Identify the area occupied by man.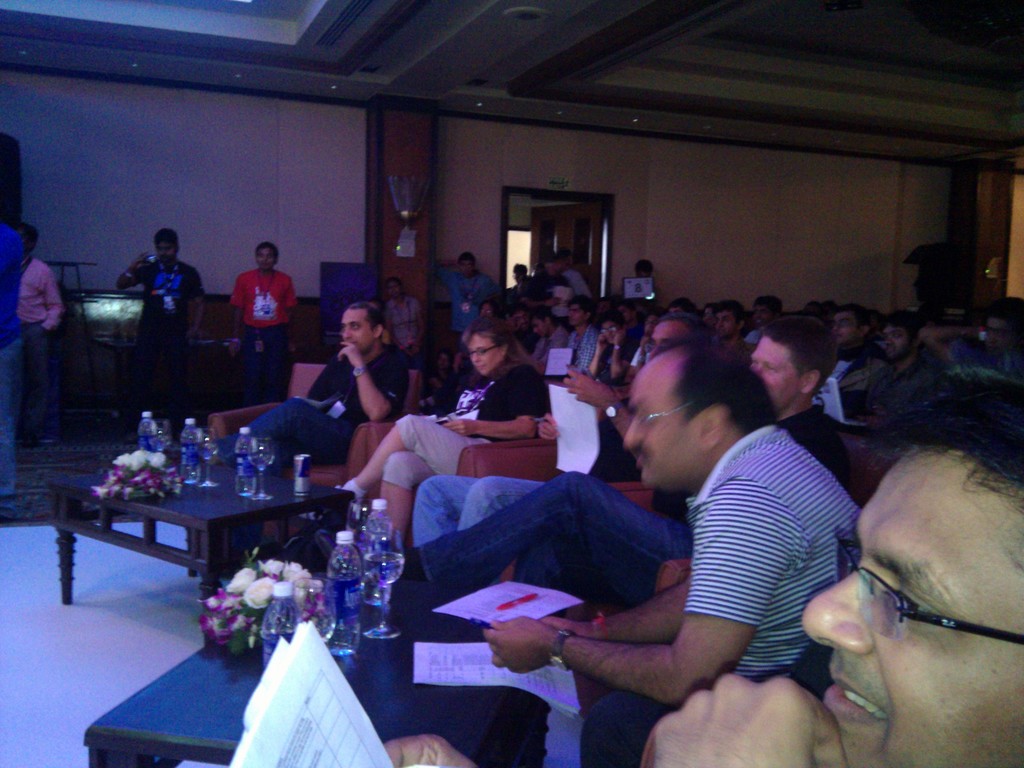
Area: 825/305/888/410.
